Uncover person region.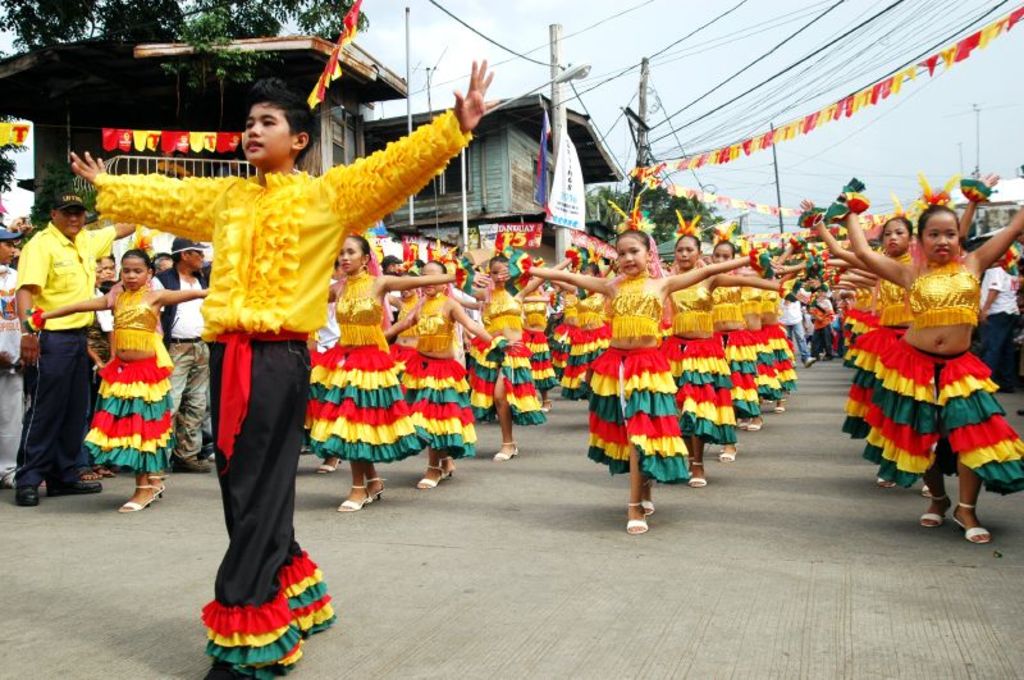
Uncovered: {"left": 530, "top": 229, "right": 758, "bottom": 530}.
